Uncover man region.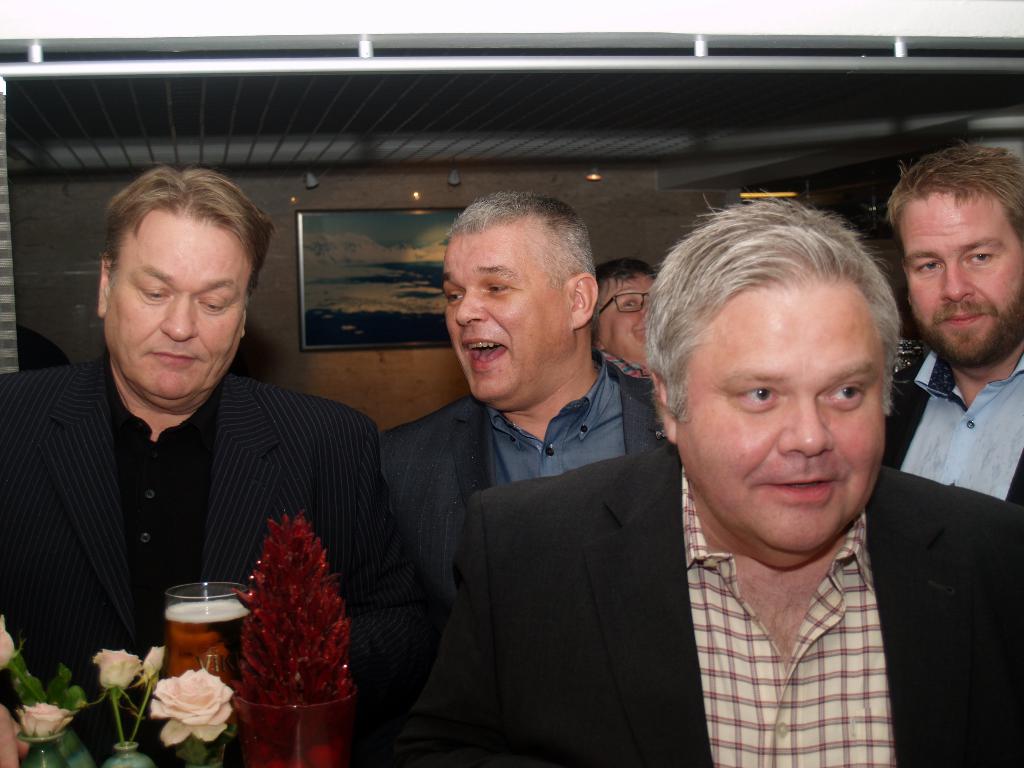
Uncovered: detection(389, 187, 1023, 767).
